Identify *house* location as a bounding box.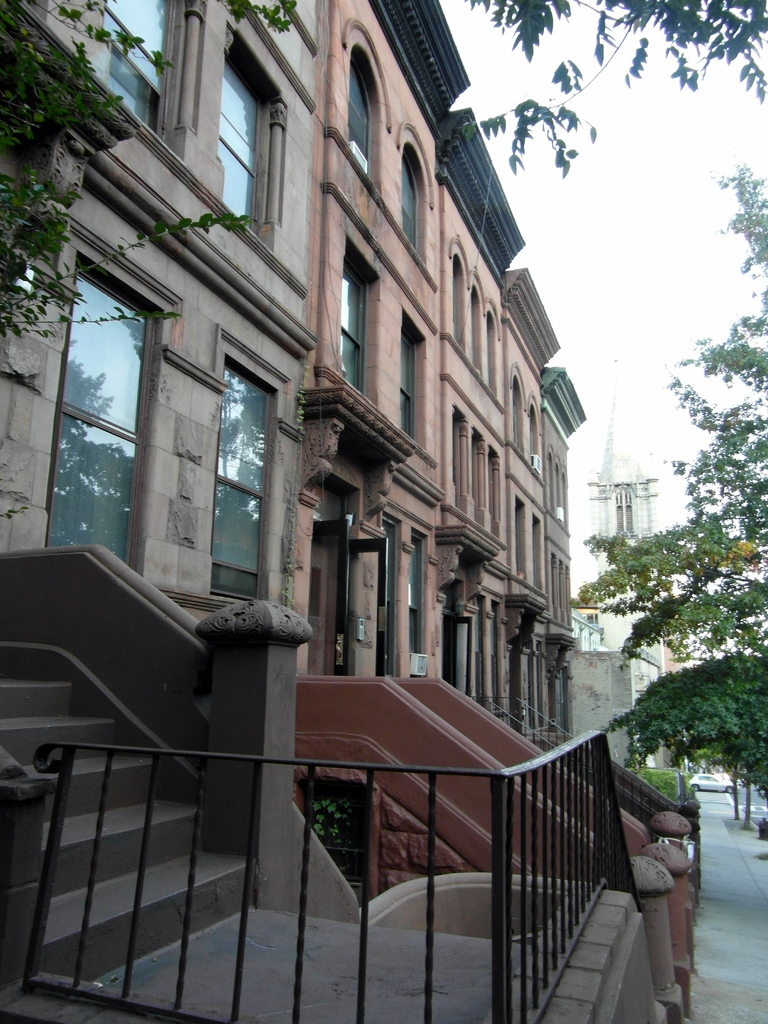
{"left": 0, "top": 0, "right": 589, "bottom": 1023}.
